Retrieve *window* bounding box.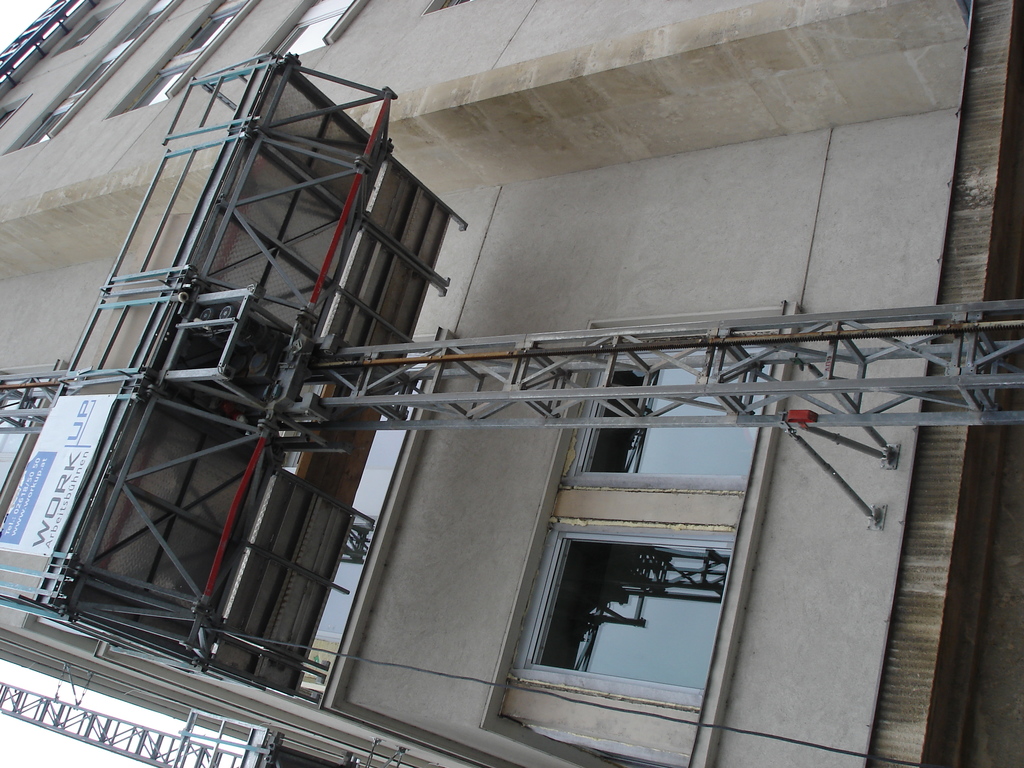
Bounding box: locate(128, 0, 241, 110).
